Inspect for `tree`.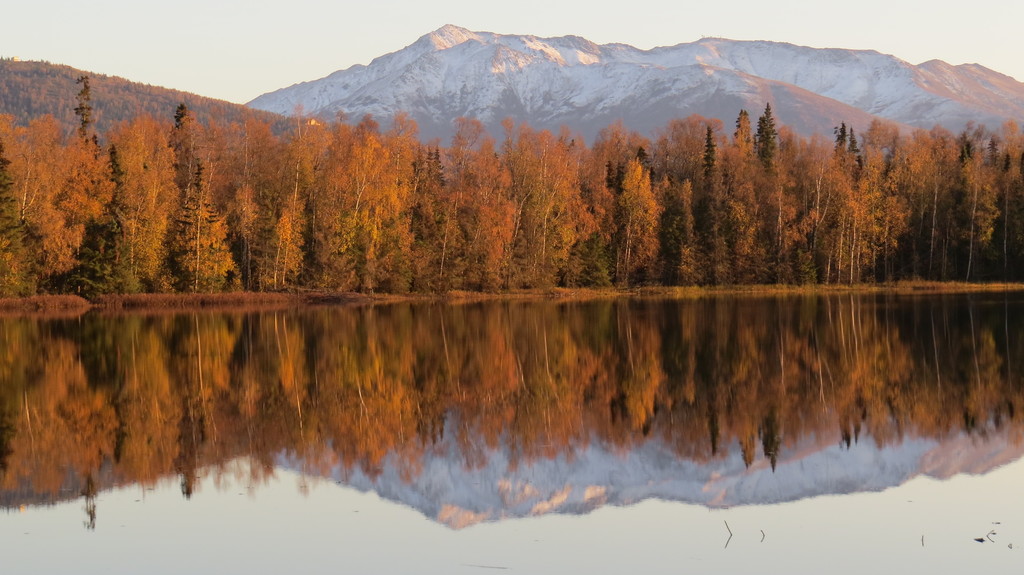
Inspection: 1007, 110, 1023, 296.
